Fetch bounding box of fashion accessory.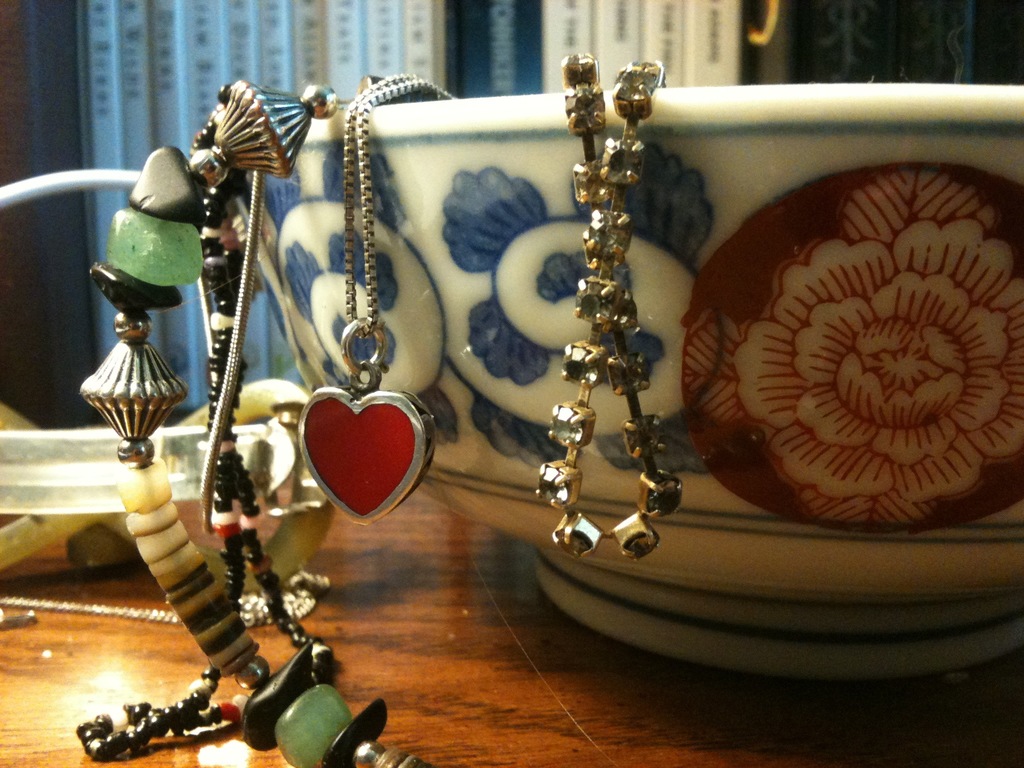
Bbox: left=196, top=165, right=329, bottom=521.
